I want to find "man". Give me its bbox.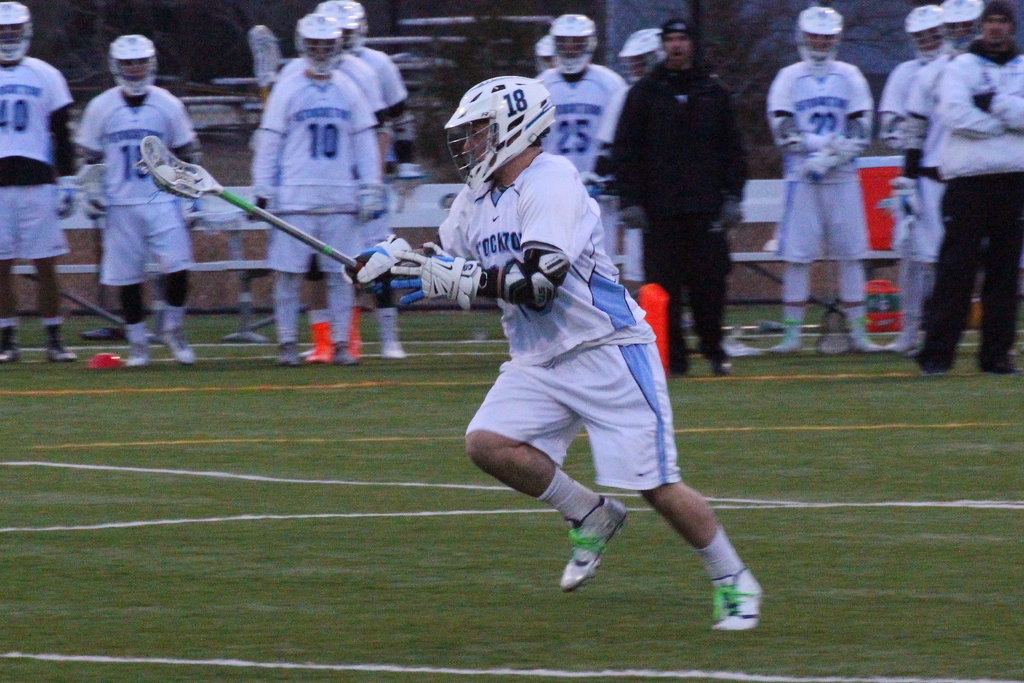
316:0:404:362.
